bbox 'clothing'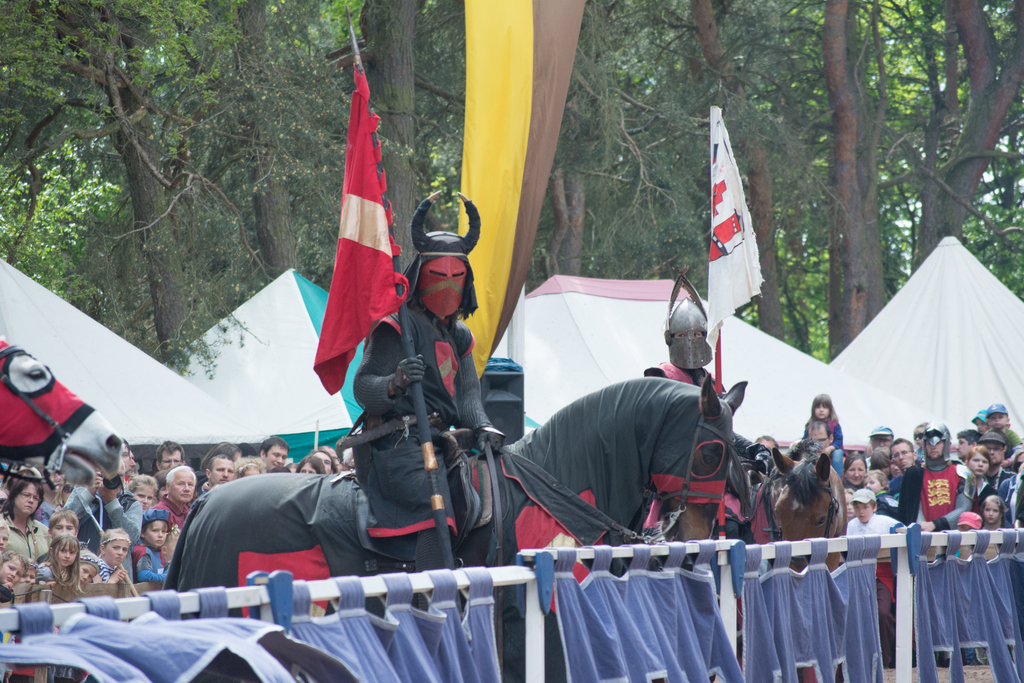
BBox(966, 470, 1005, 506)
